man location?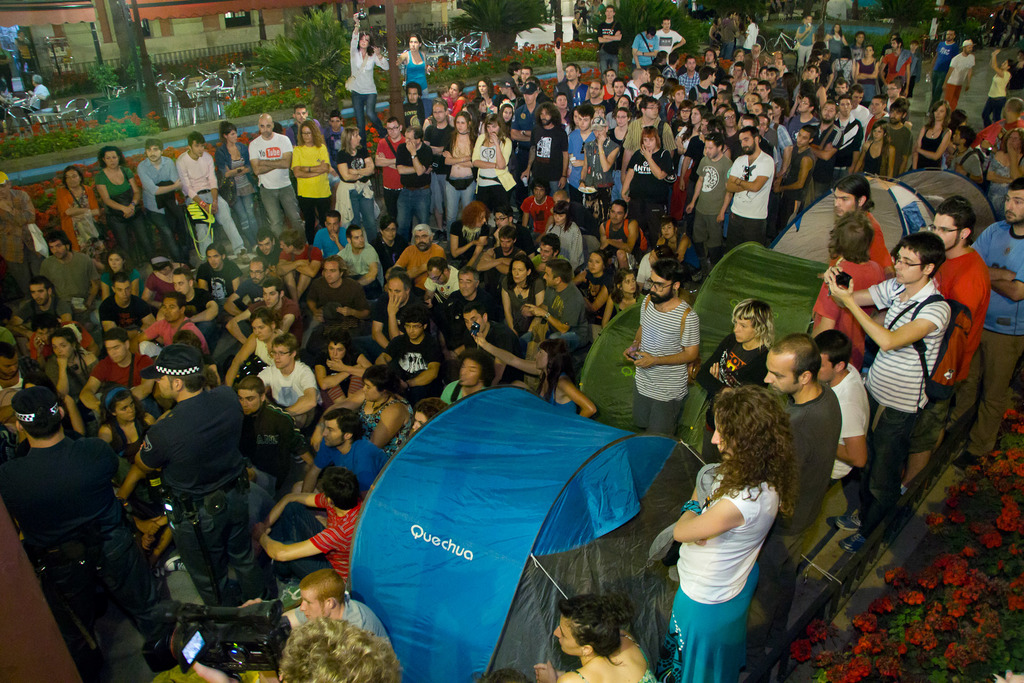
(3, 72, 52, 138)
